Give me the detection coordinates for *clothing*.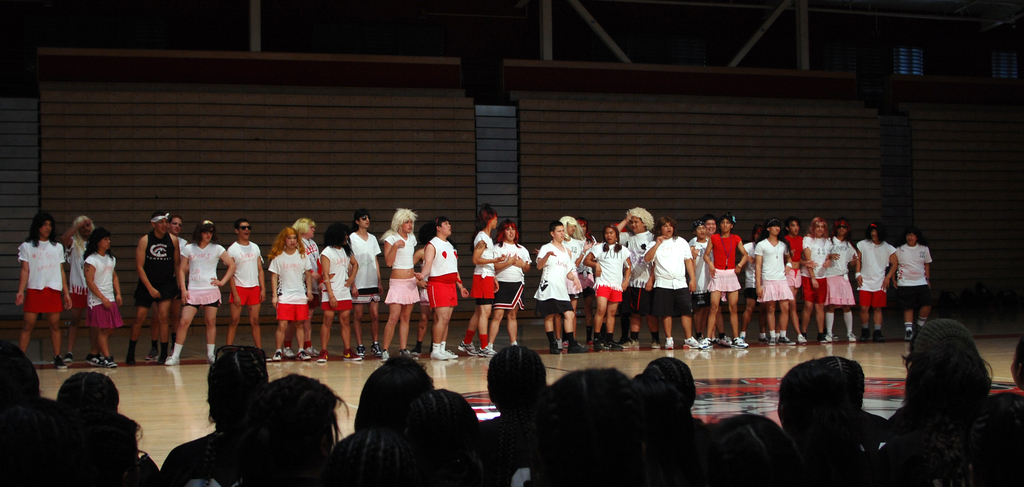
125, 337, 136, 359.
